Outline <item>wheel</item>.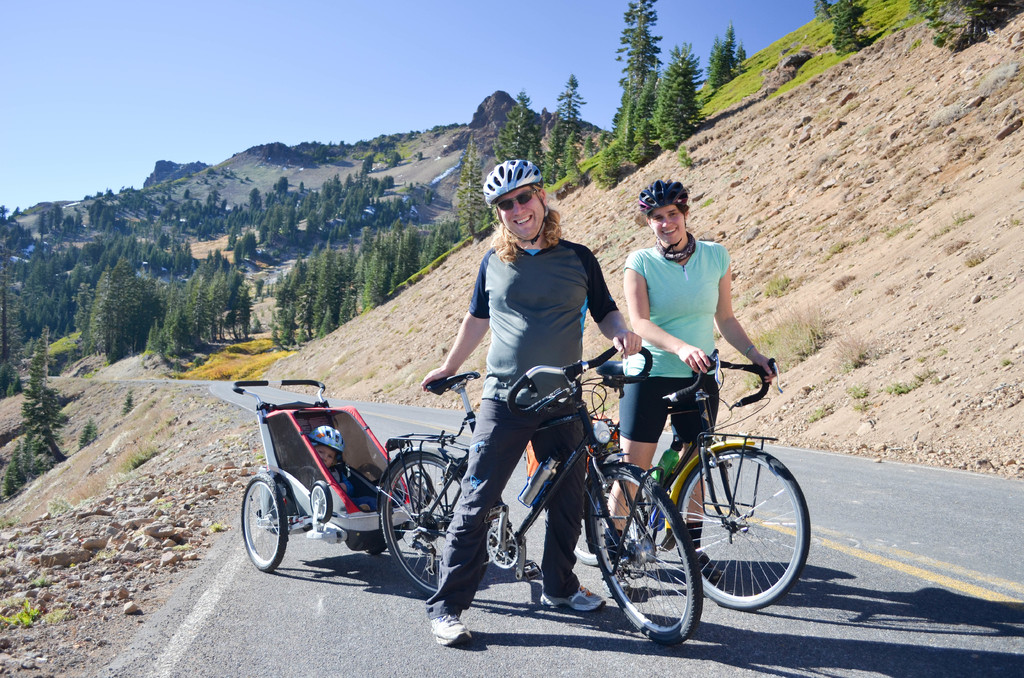
Outline: rect(308, 479, 333, 524).
